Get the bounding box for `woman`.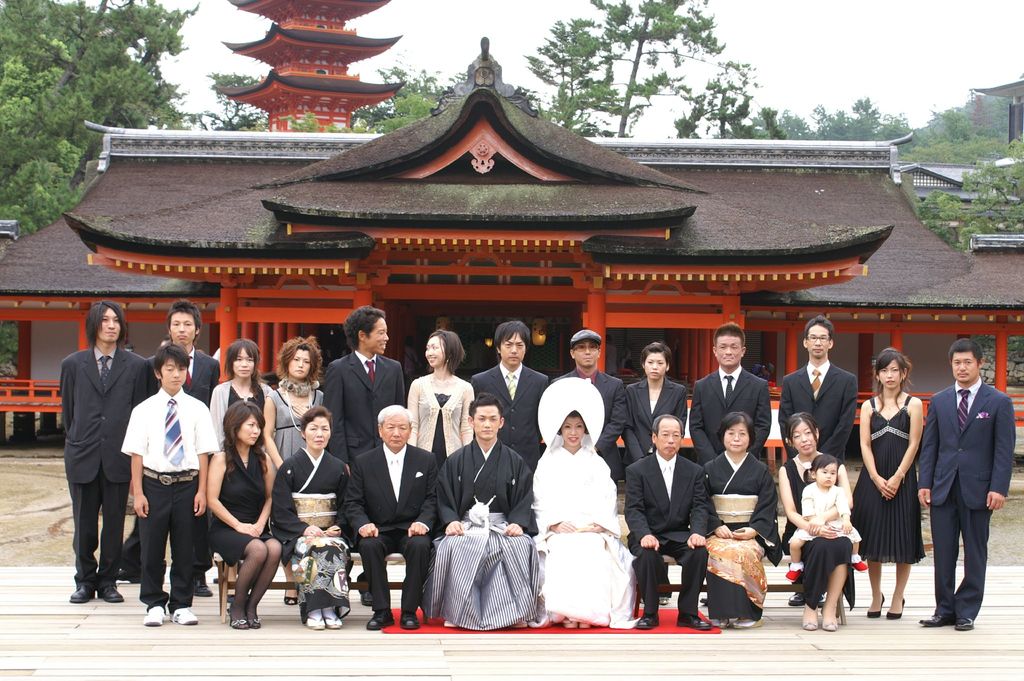
541:373:643:641.
